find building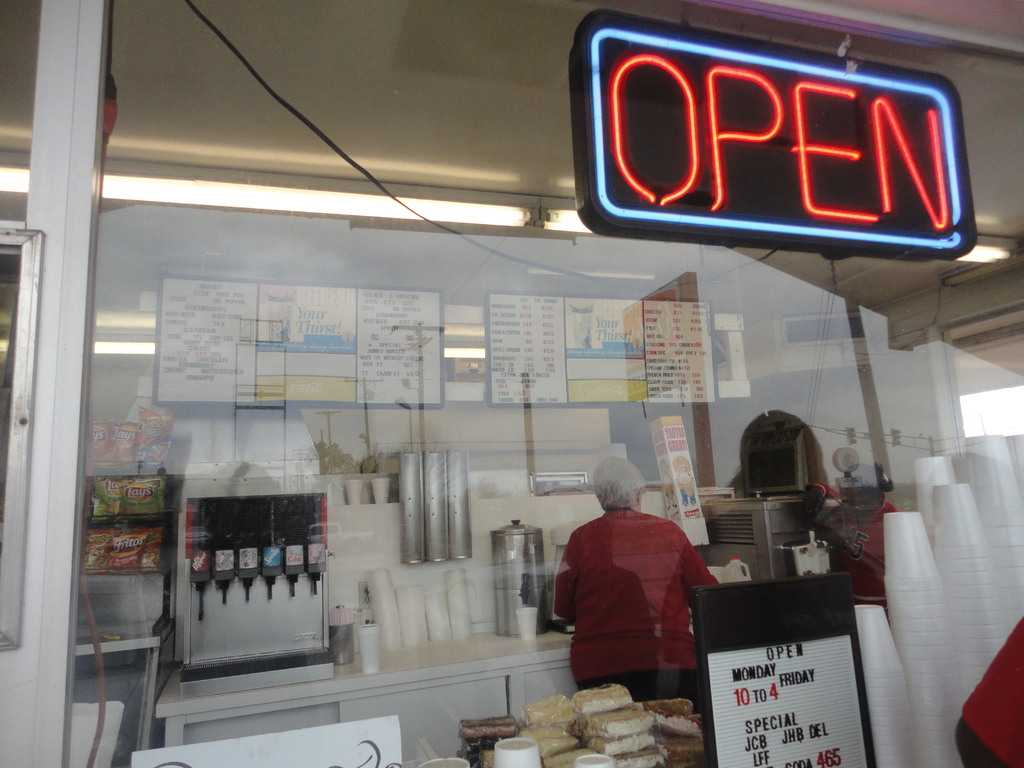
(0,1,1023,767)
